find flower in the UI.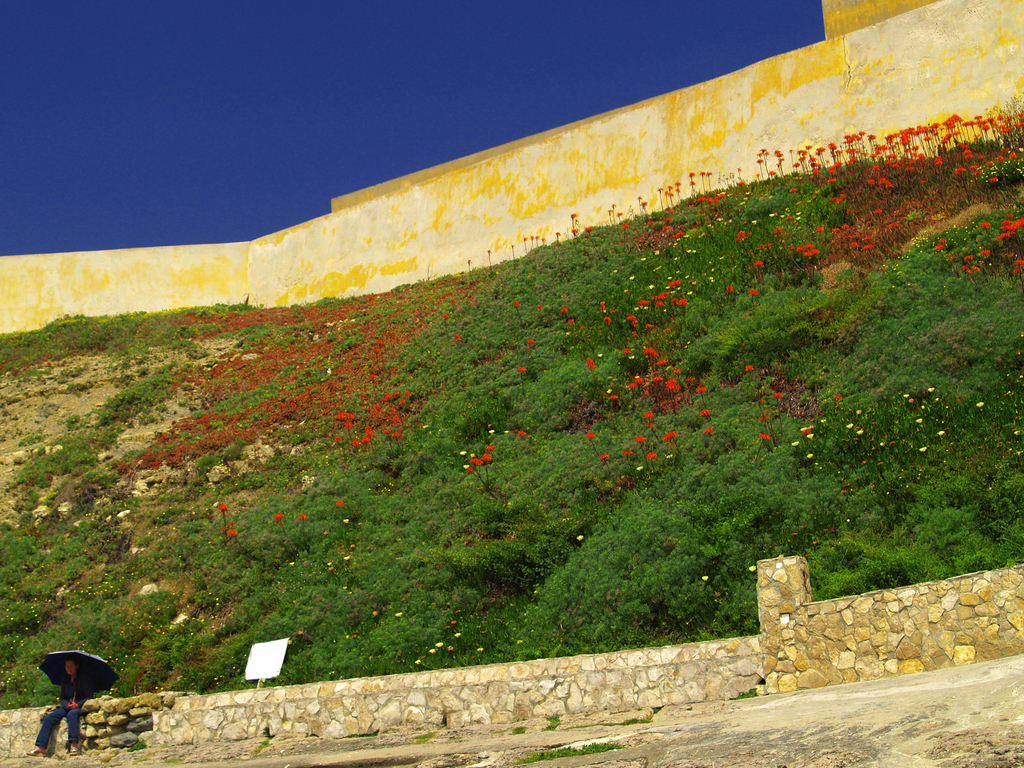
UI element at bbox=[392, 392, 402, 397].
